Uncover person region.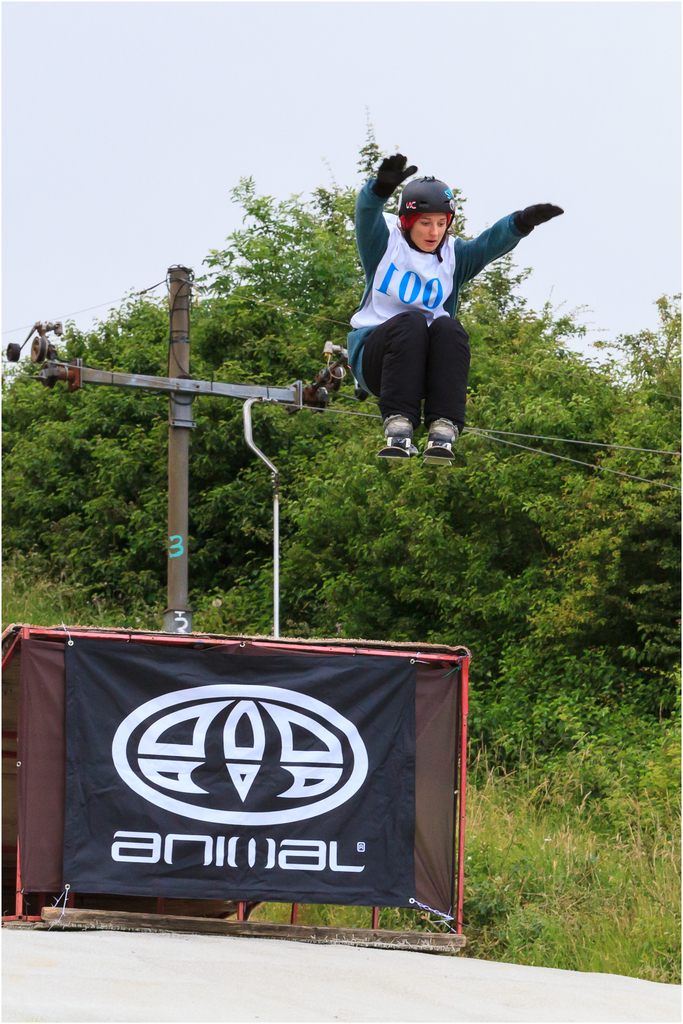
Uncovered: 343 161 545 474.
